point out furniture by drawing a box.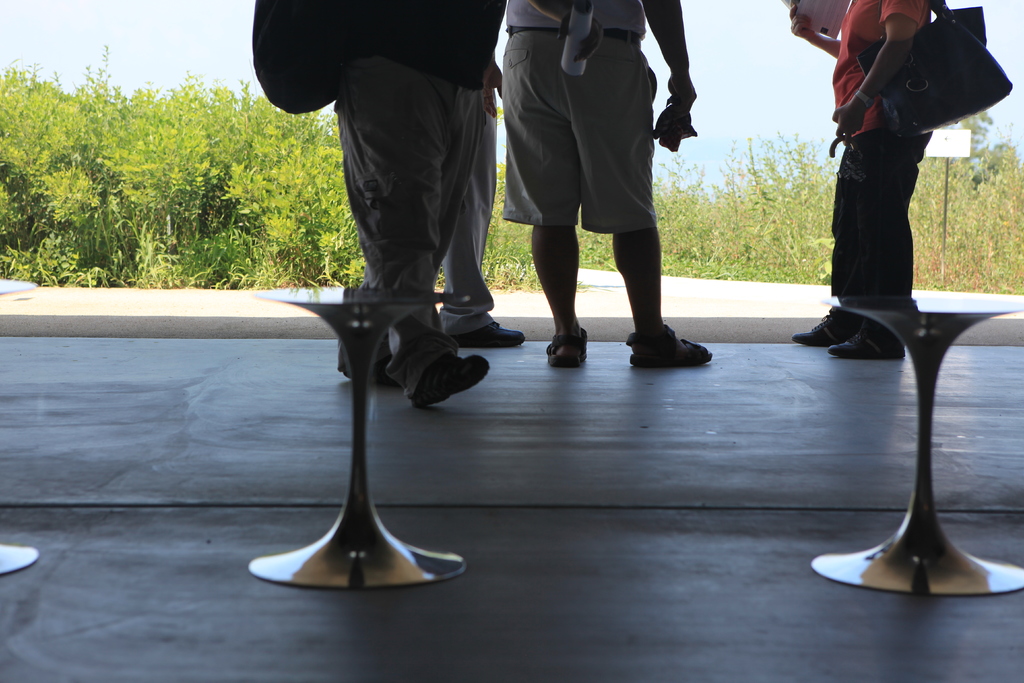
left=0, top=279, right=39, bottom=579.
